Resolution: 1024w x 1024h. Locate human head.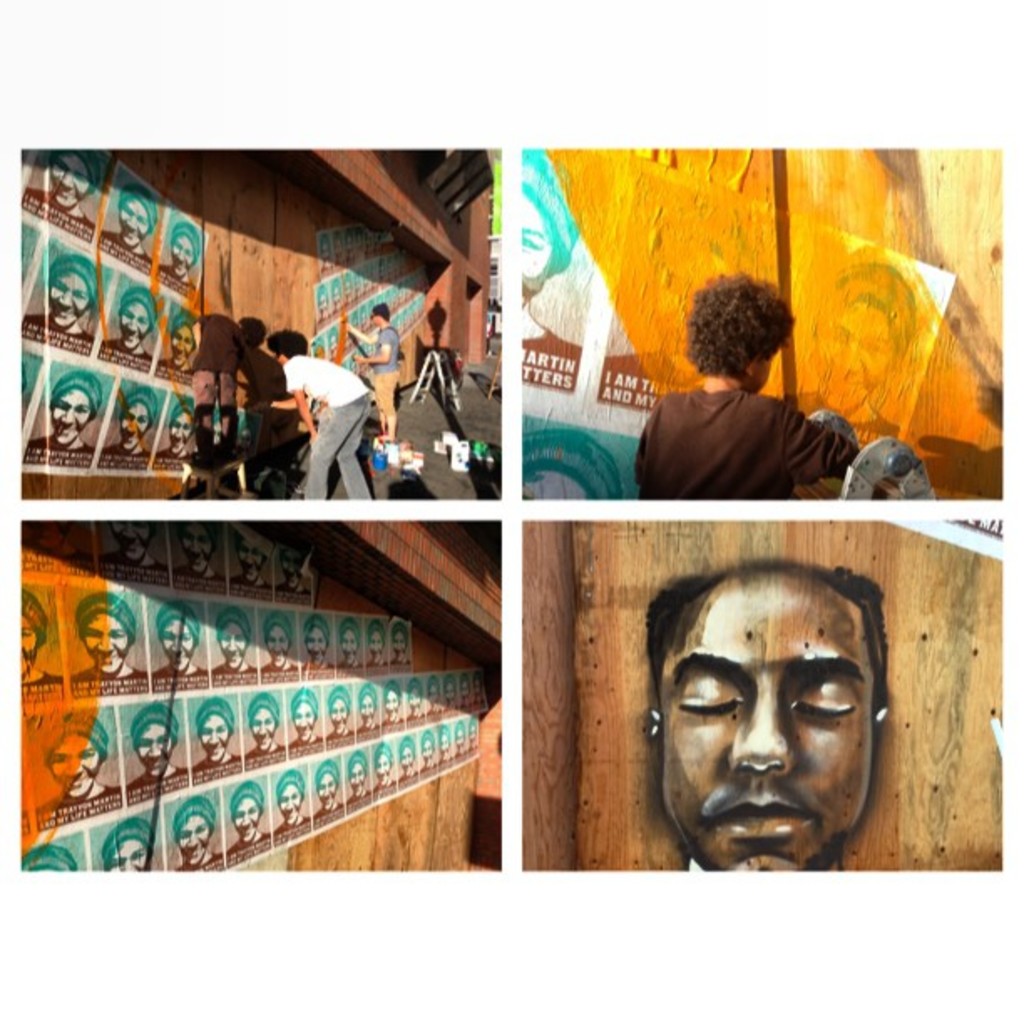
[333,234,348,256].
